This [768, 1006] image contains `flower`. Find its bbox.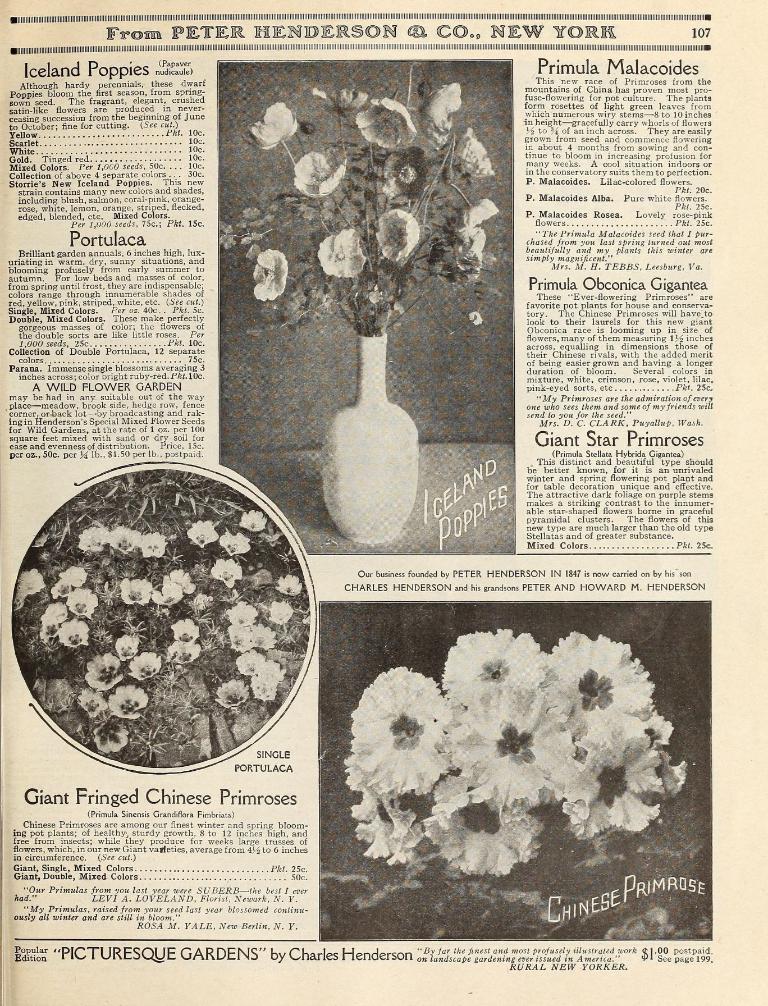
(left=219, top=529, right=253, bottom=556).
